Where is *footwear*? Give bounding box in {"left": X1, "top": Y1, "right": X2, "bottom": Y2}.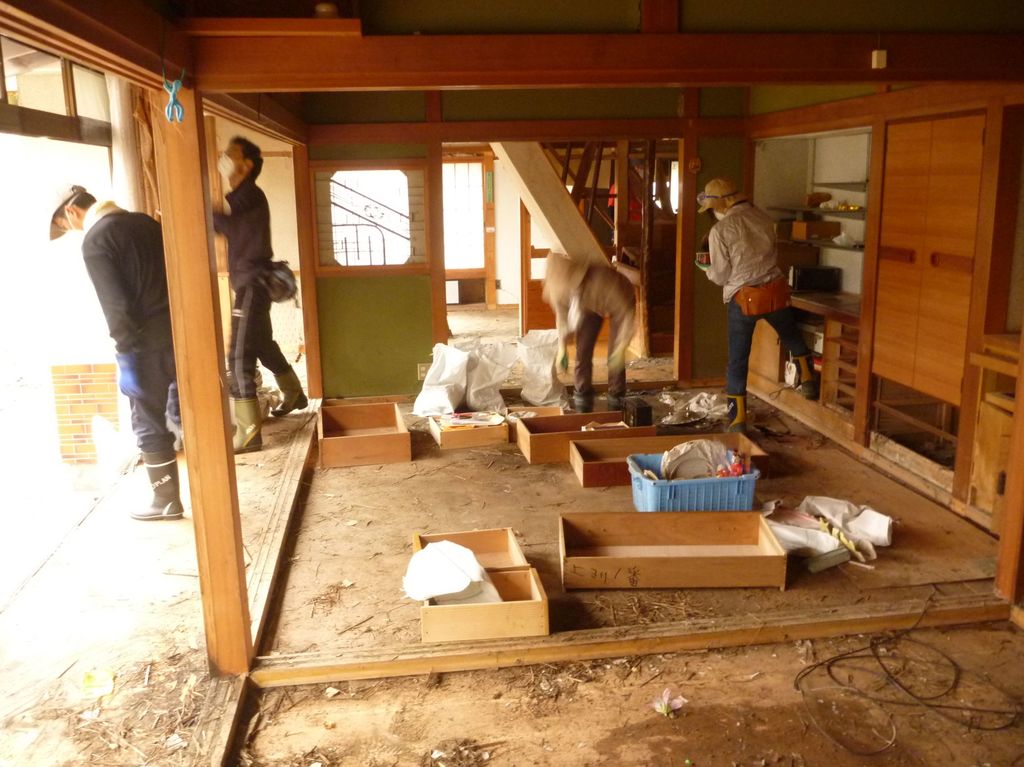
{"left": 126, "top": 445, "right": 185, "bottom": 517}.
